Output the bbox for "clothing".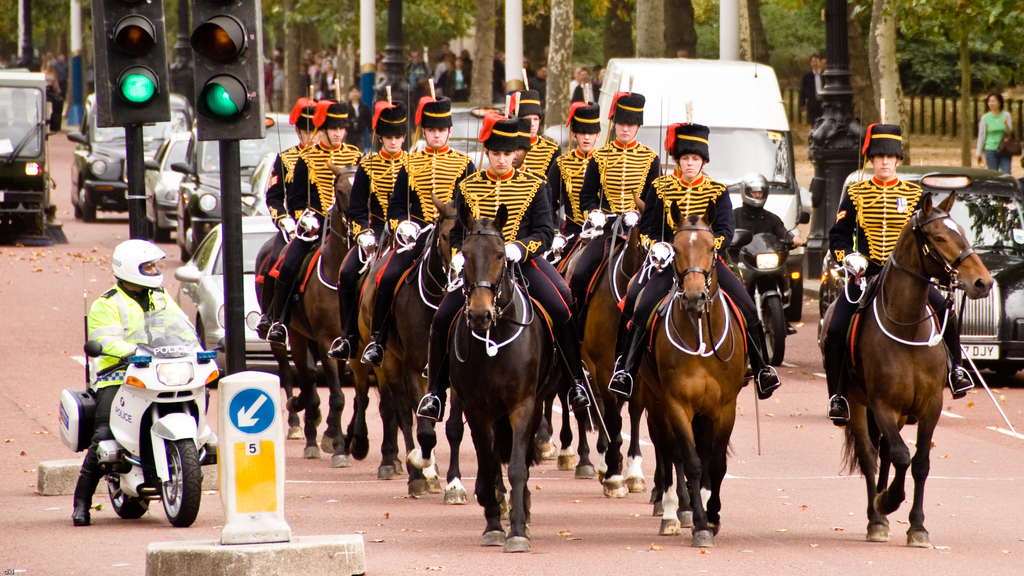
region(562, 137, 668, 322).
